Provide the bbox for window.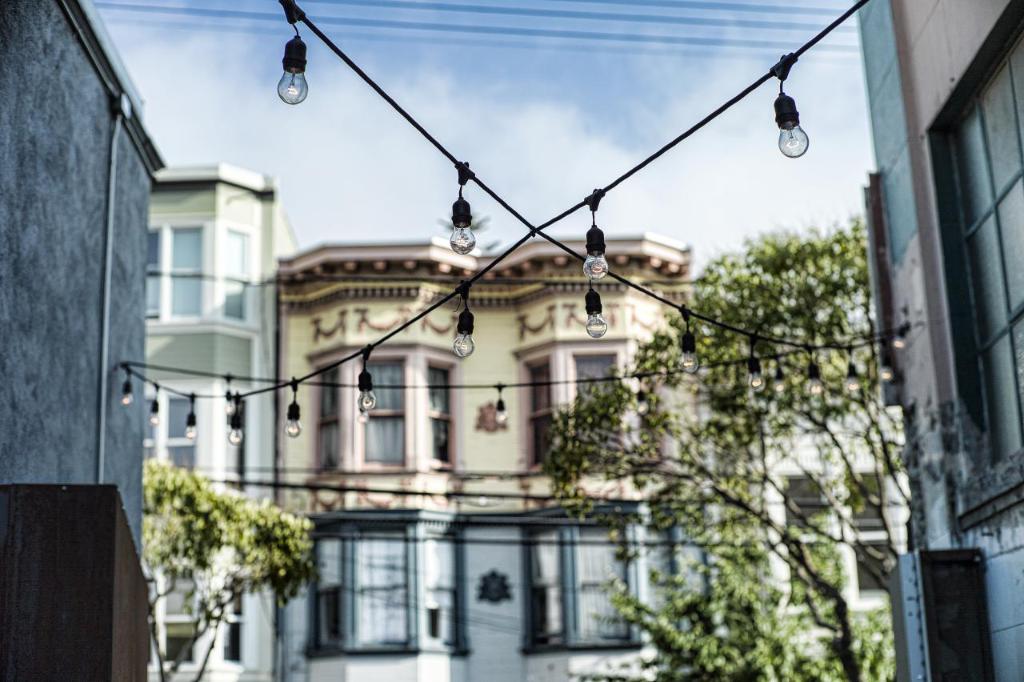
(525,512,714,663).
